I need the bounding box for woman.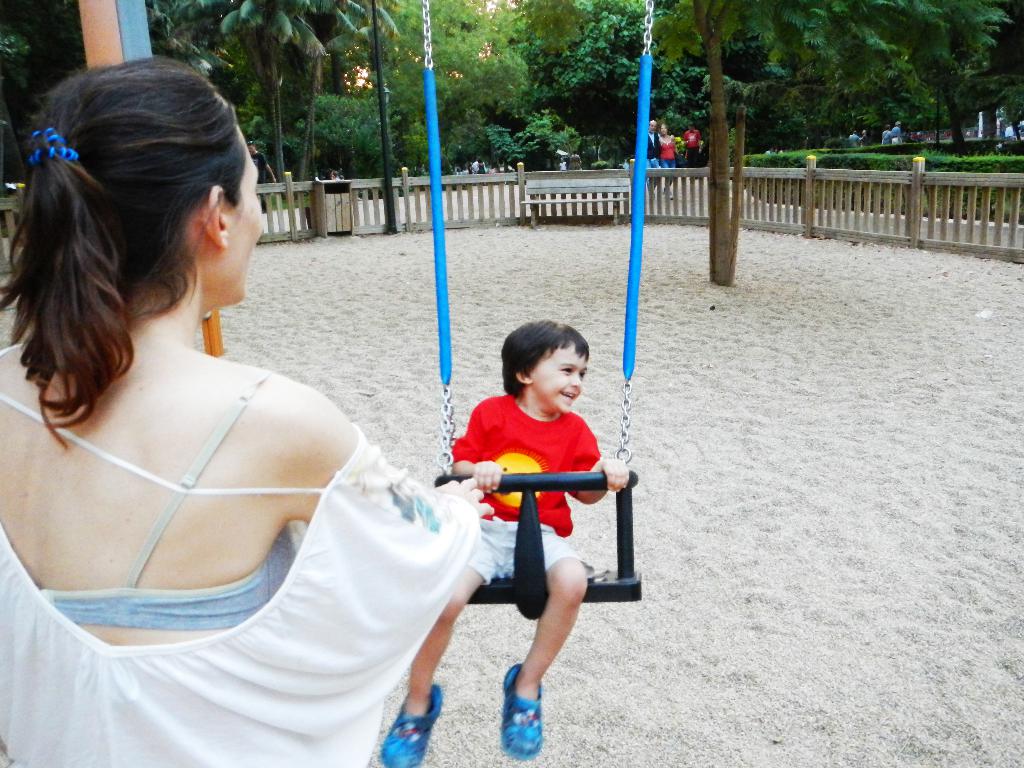
Here it is: <bbox>11, 102, 463, 740</bbox>.
